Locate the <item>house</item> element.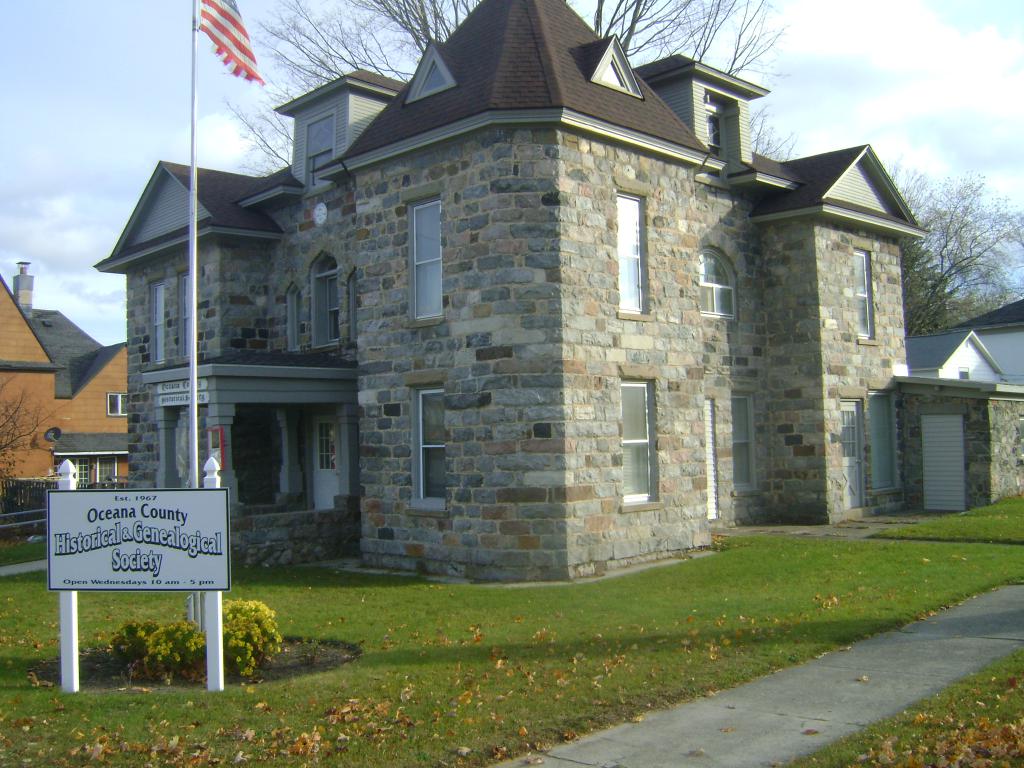
Element bbox: box=[103, 10, 954, 599].
